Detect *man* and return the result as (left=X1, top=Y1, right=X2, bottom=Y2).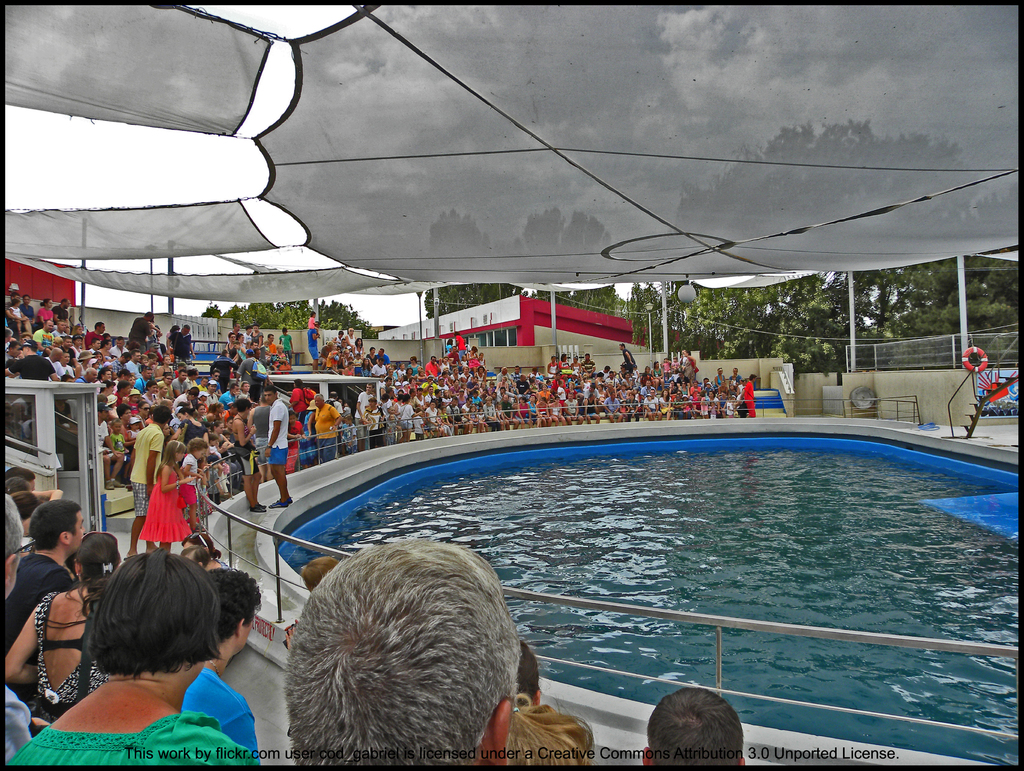
(left=134, top=367, right=151, bottom=391).
